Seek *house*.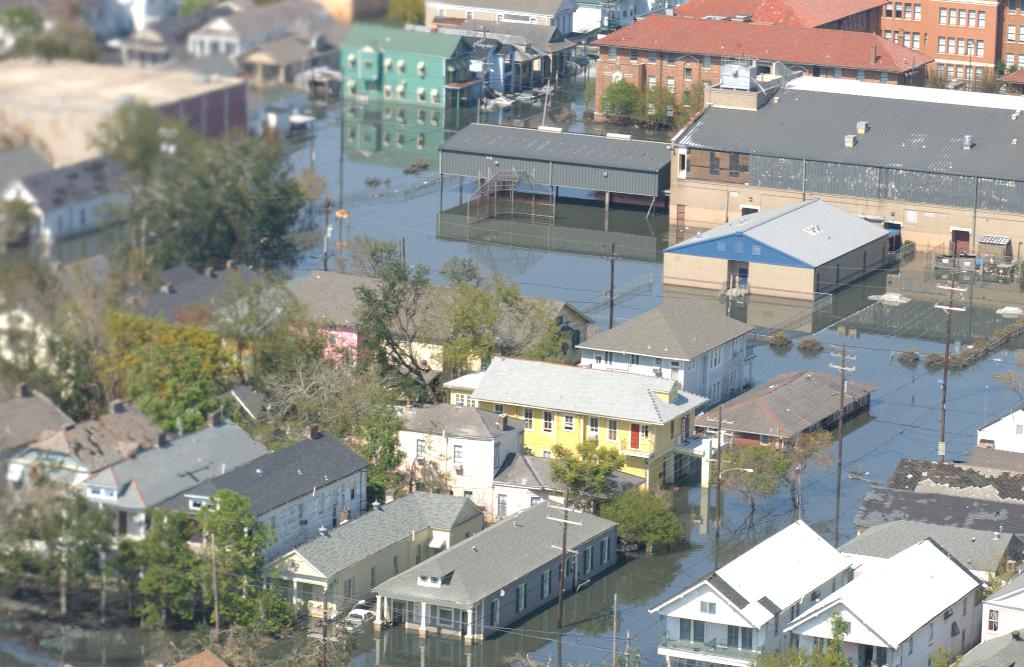
select_region(959, 405, 1020, 469).
